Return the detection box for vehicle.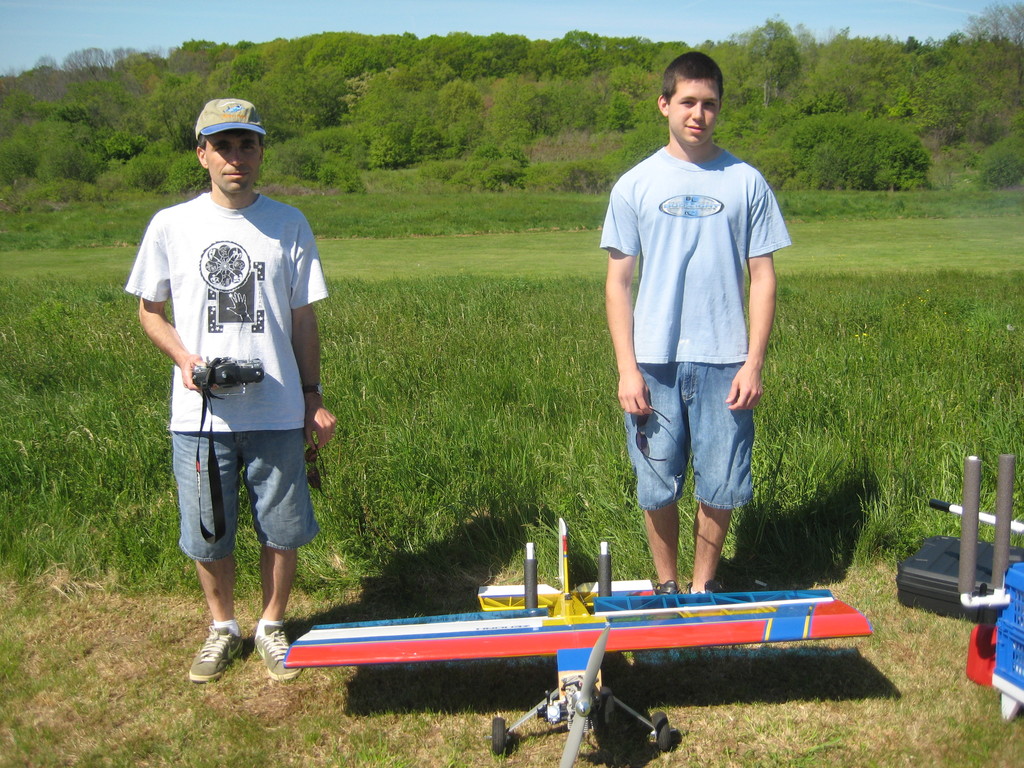
<region>291, 579, 844, 739</region>.
